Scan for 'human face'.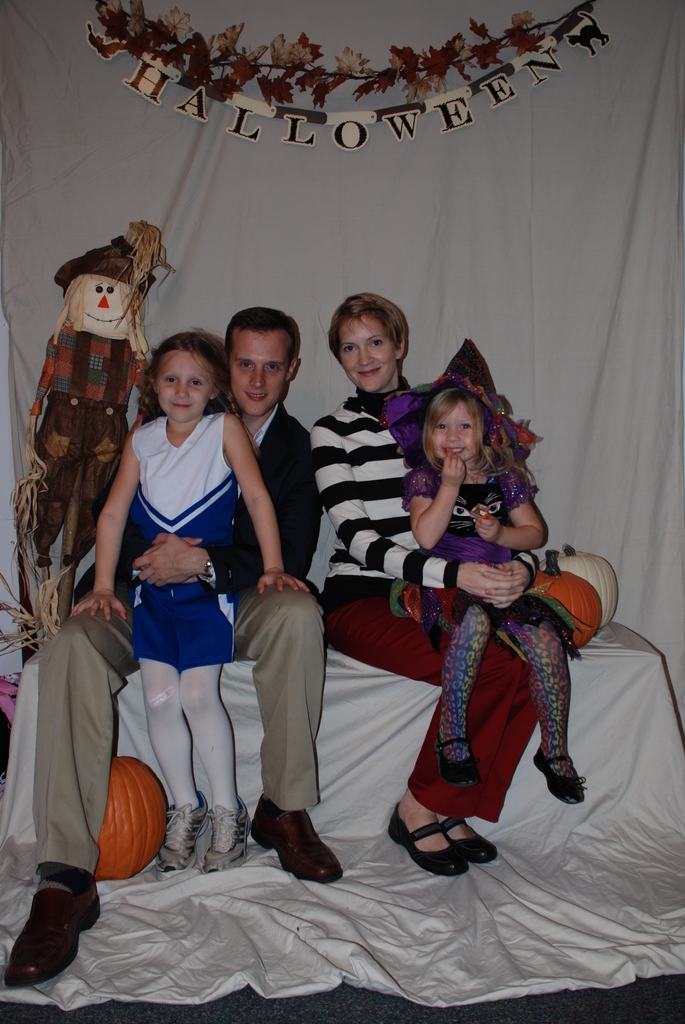
Scan result: 231 332 290 416.
